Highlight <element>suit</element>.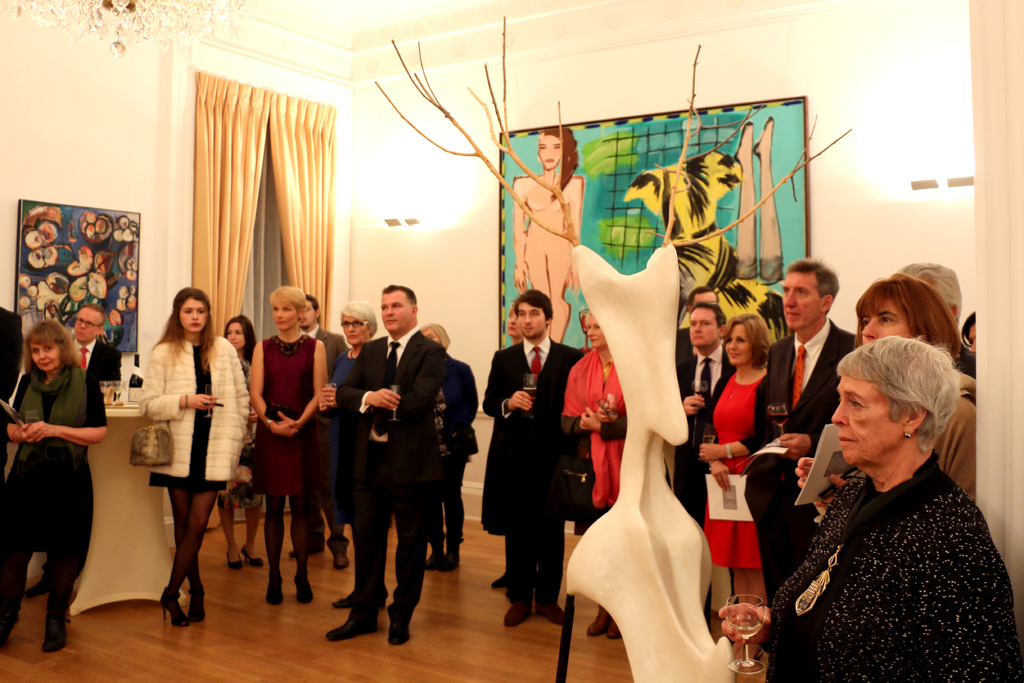
Highlighted region: <bbox>663, 345, 735, 632</bbox>.
